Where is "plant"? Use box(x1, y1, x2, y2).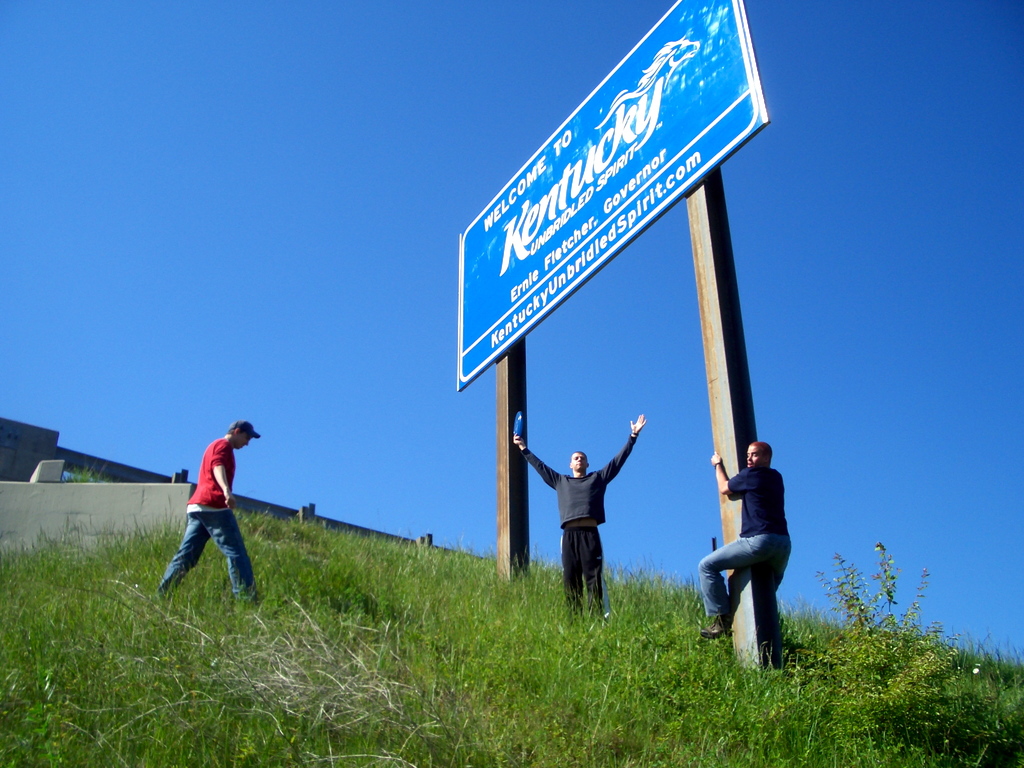
box(872, 636, 1022, 765).
